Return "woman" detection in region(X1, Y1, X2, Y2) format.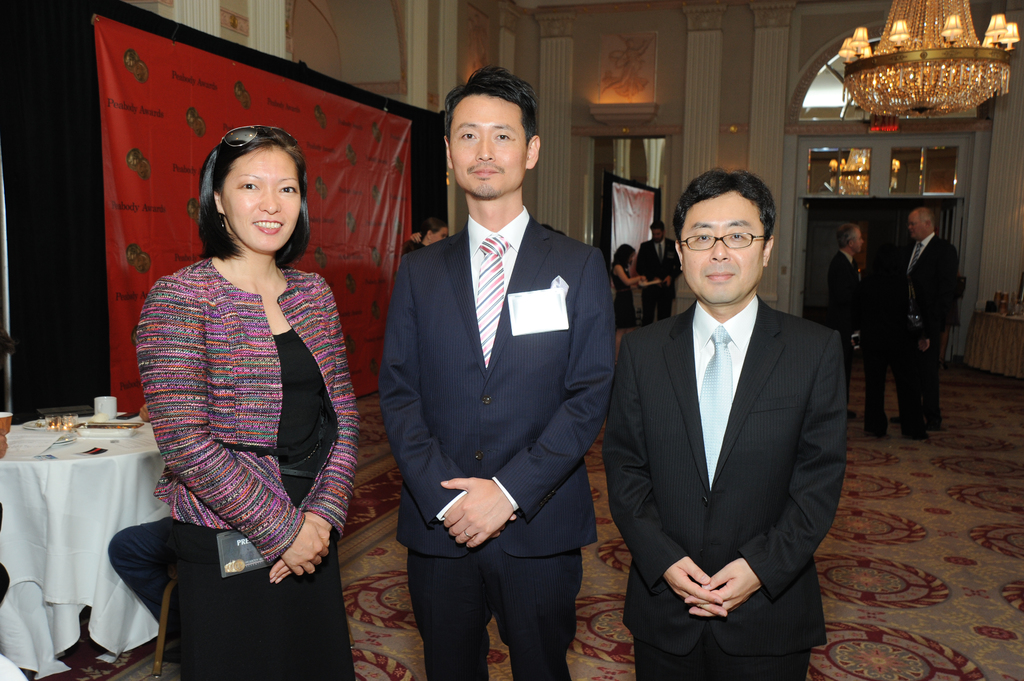
region(134, 94, 364, 659).
